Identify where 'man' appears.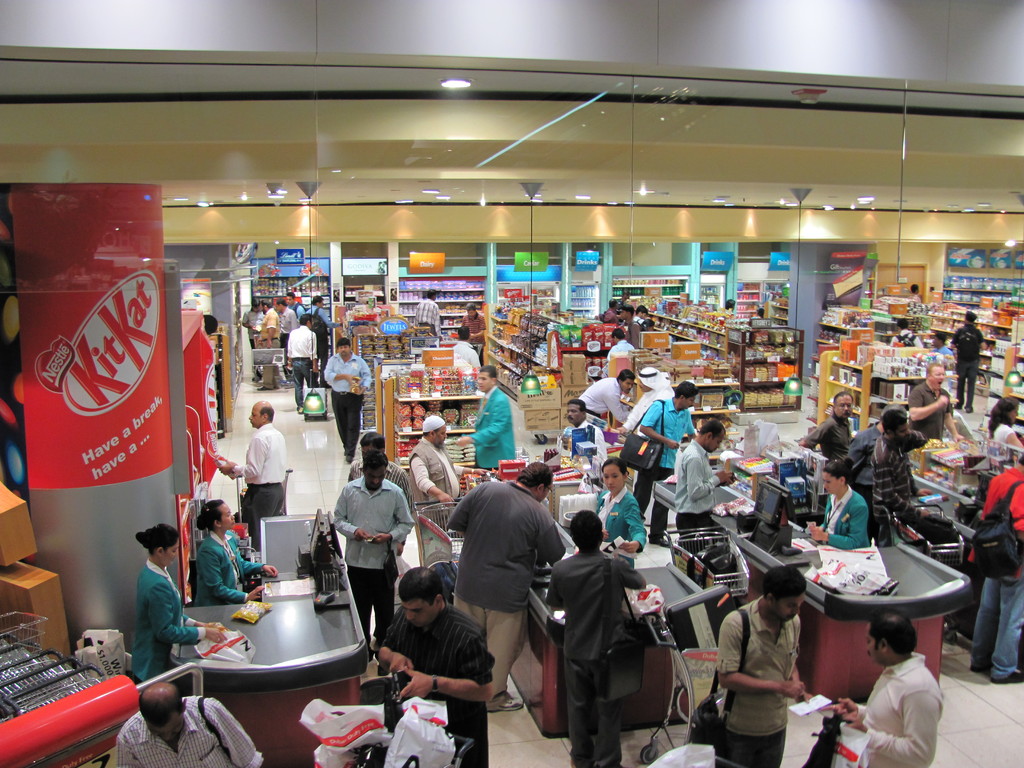
Appears at bbox=(215, 396, 289, 550).
